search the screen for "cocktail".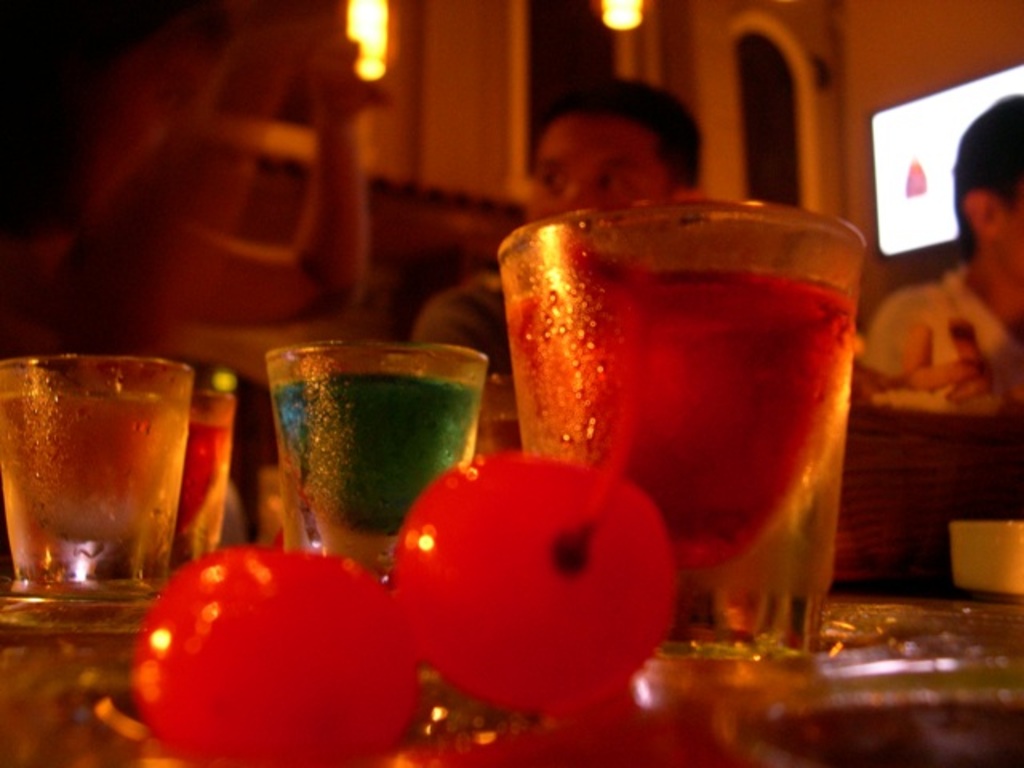
Found at x1=494 y1=190 x2=866 y2=661.
